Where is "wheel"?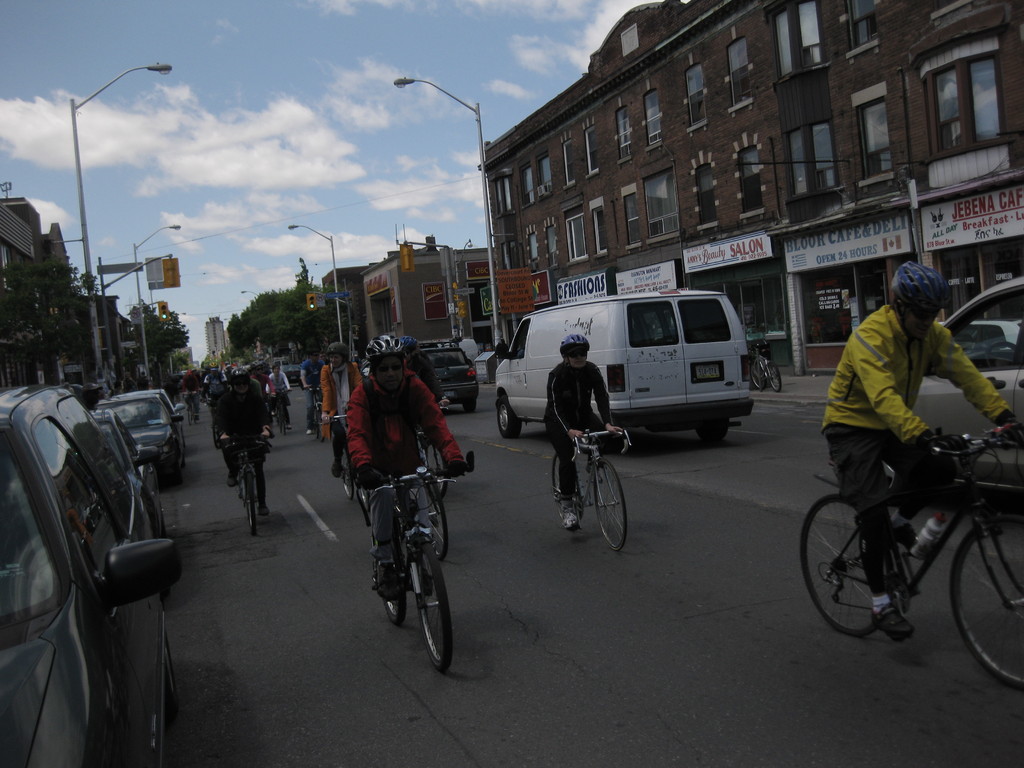
bbox=[314, 408, 319, 438].
